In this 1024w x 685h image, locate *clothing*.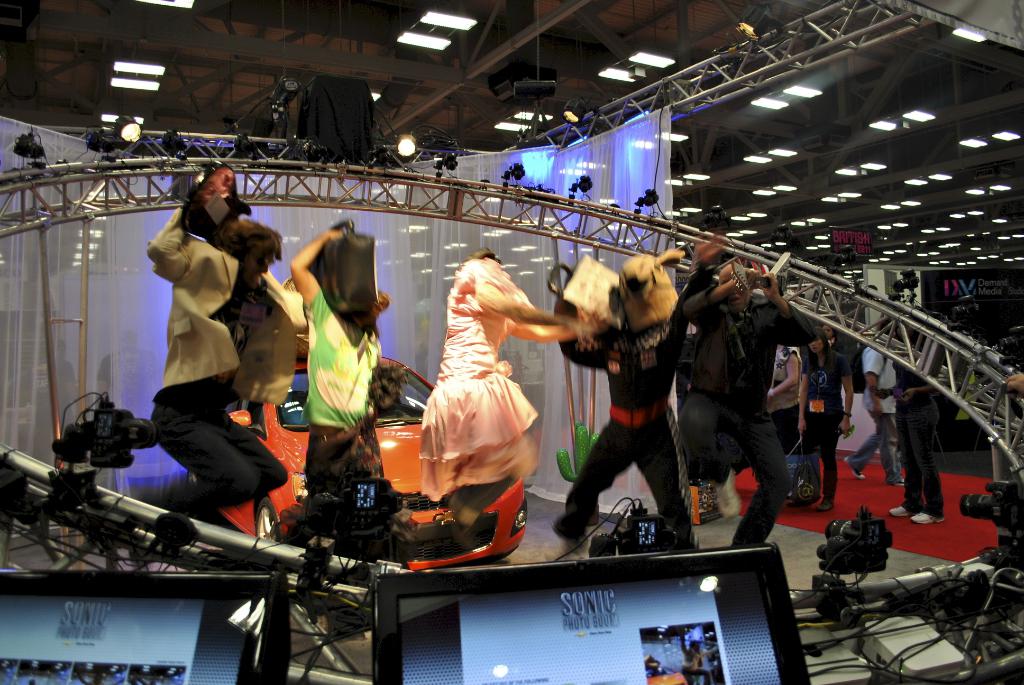
Bounding box: 552:262:716:542.
